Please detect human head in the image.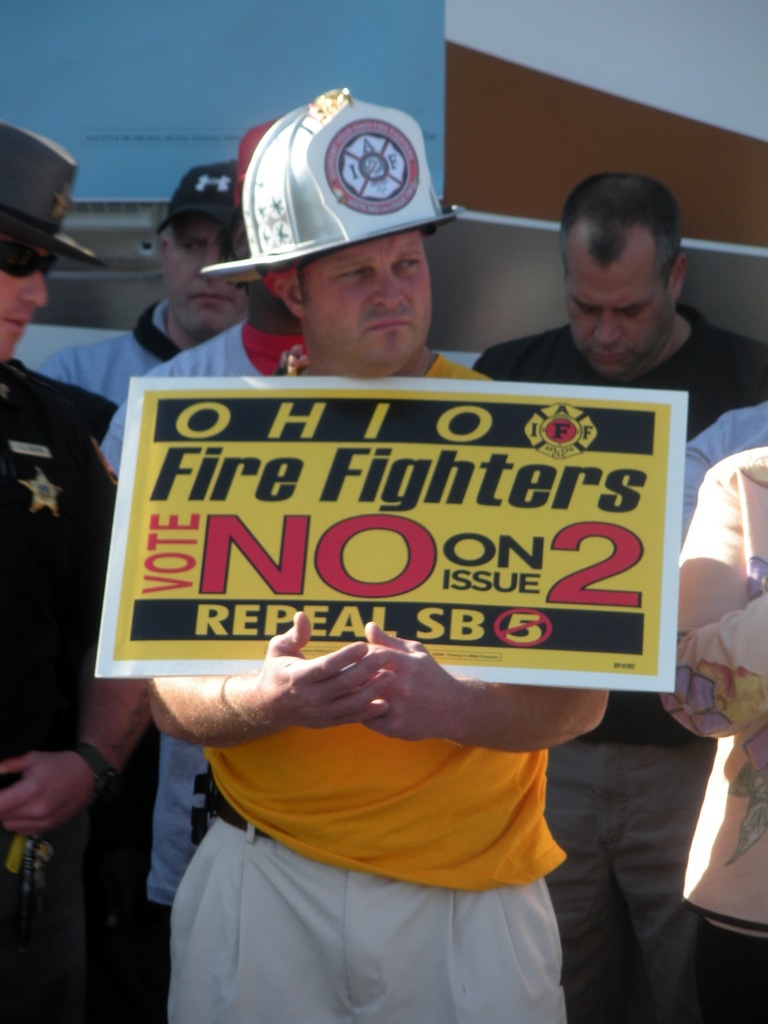
(0, 134, 68, 370).
